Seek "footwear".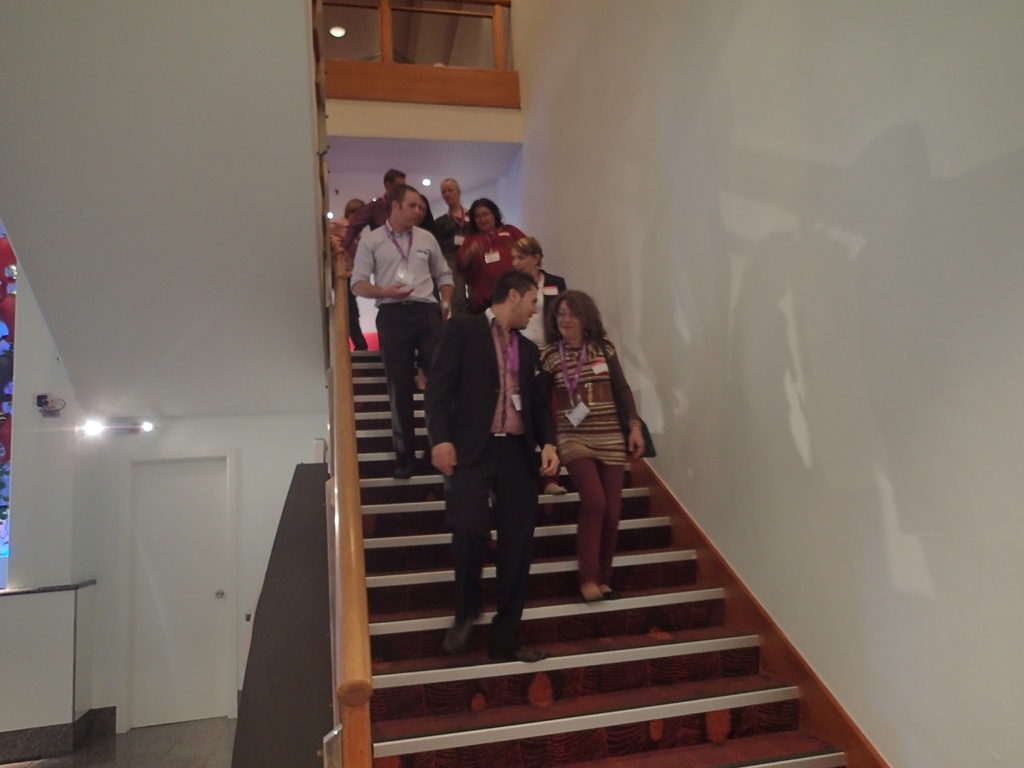
x1=575, y1=577, x2=599, y2=605.
